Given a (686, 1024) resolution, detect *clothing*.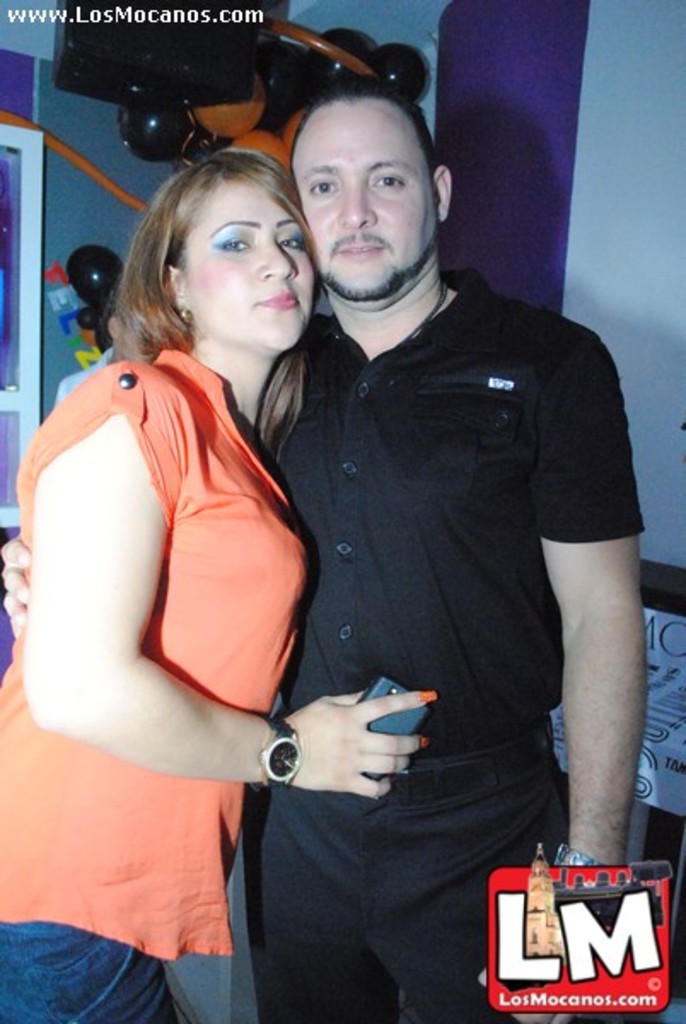
261,261,650,1022.
